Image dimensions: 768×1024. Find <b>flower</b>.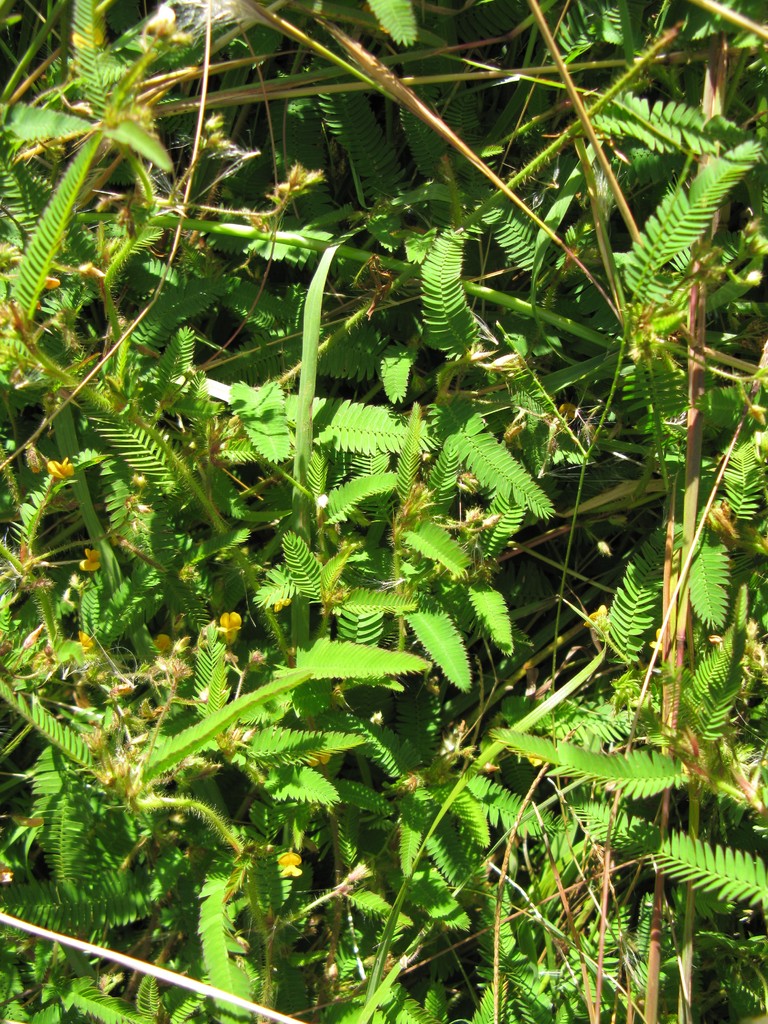
l=296, t=751, r=331, b=772.
